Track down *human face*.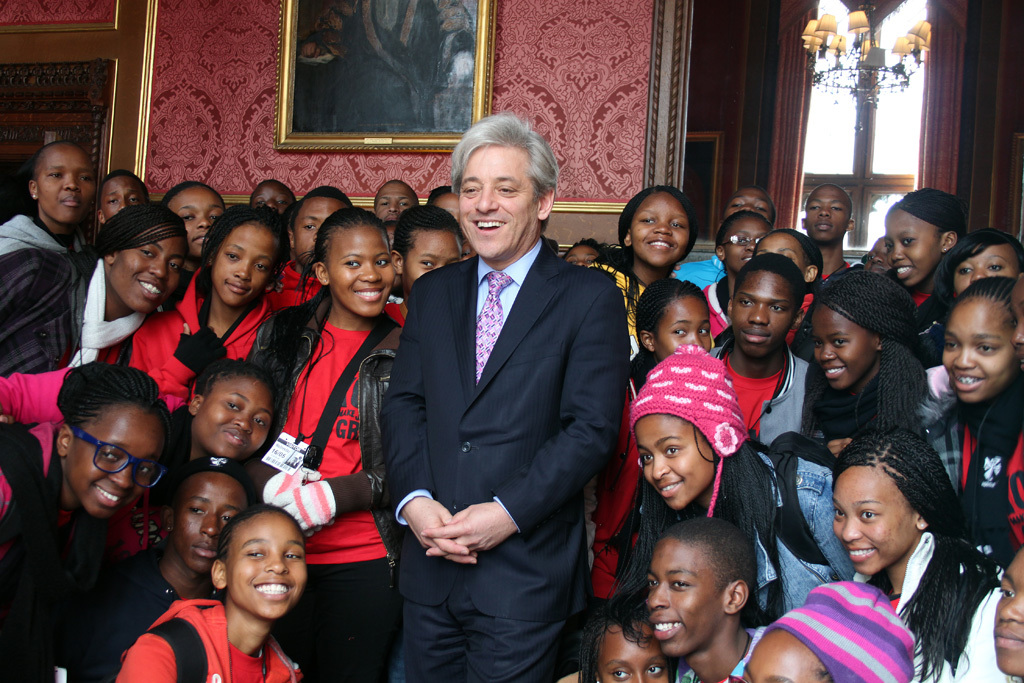
Tracked to pyautogui.locateOnScreen(741, 629, 829, 682).
